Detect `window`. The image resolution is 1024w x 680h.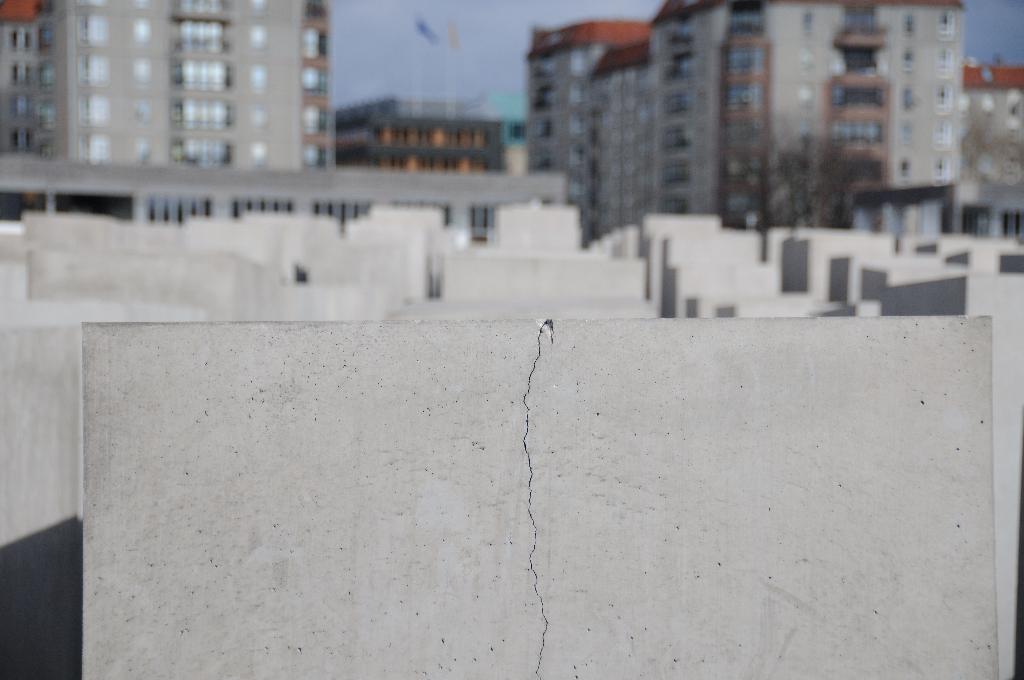
<region>81, 134, 110, 164</region>.
